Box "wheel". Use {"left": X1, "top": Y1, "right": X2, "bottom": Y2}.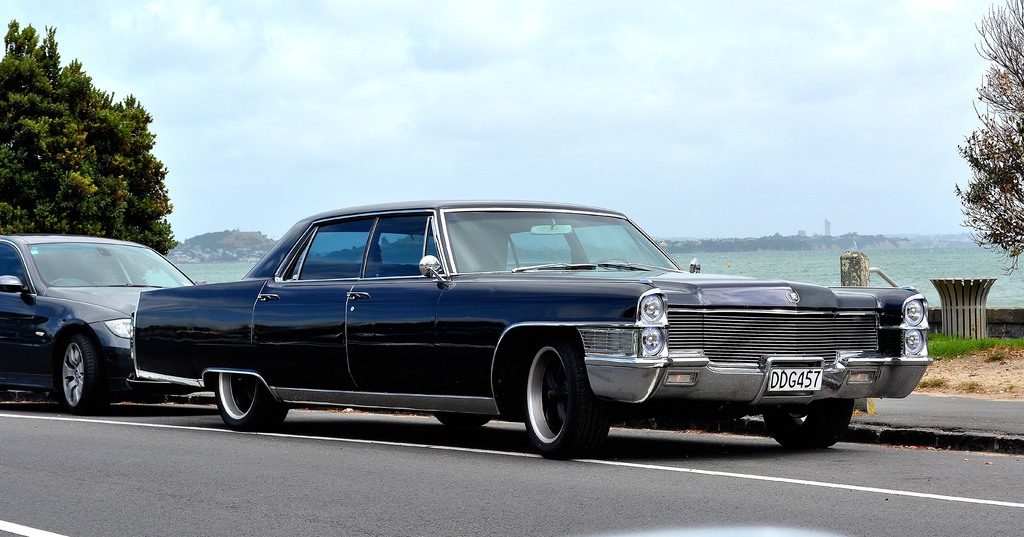
{"left": 54, "top": 332, "right": 111, "bottom": 420}.
